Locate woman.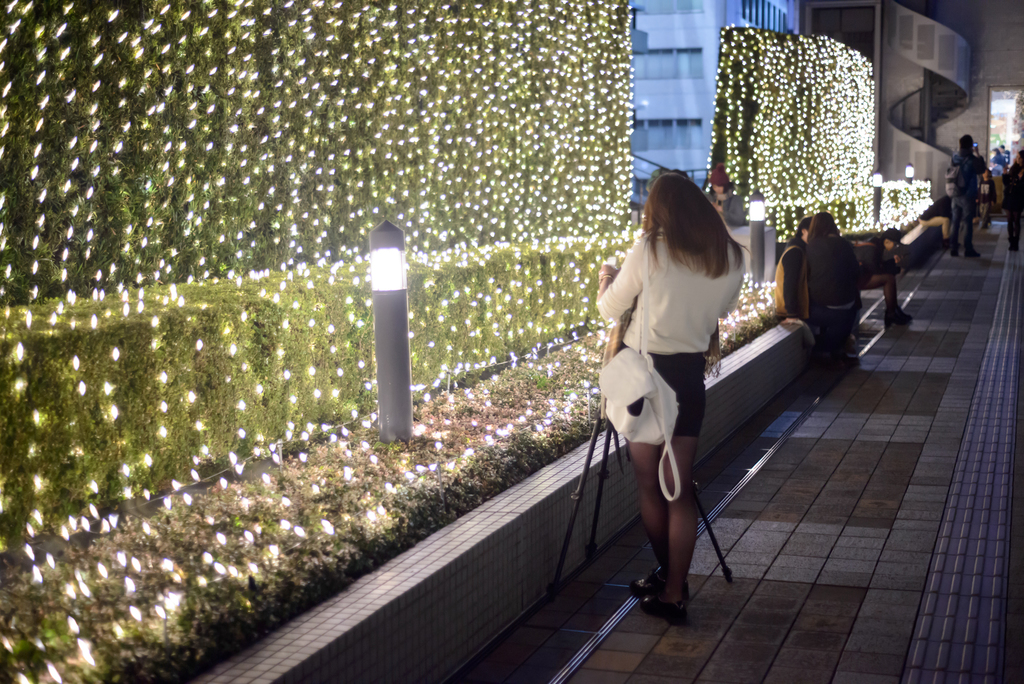
Bounding box: {"x1": 799, "y1": 208, "x2": 856, "y2": 344}.
